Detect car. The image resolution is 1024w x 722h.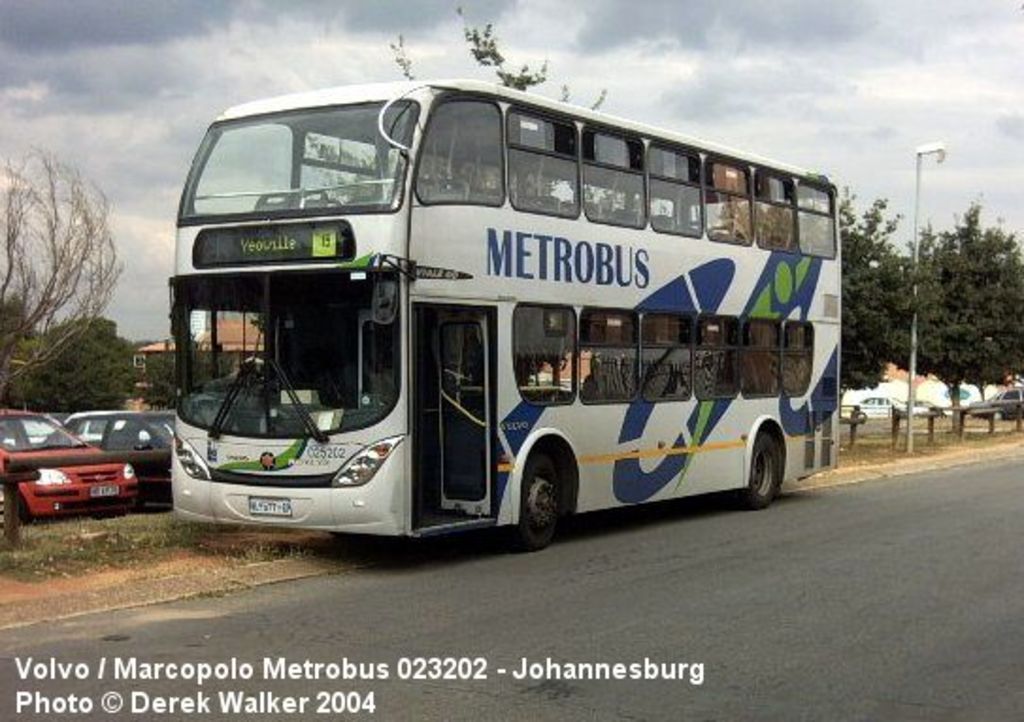
select_region(0, 407, 140, 530).
